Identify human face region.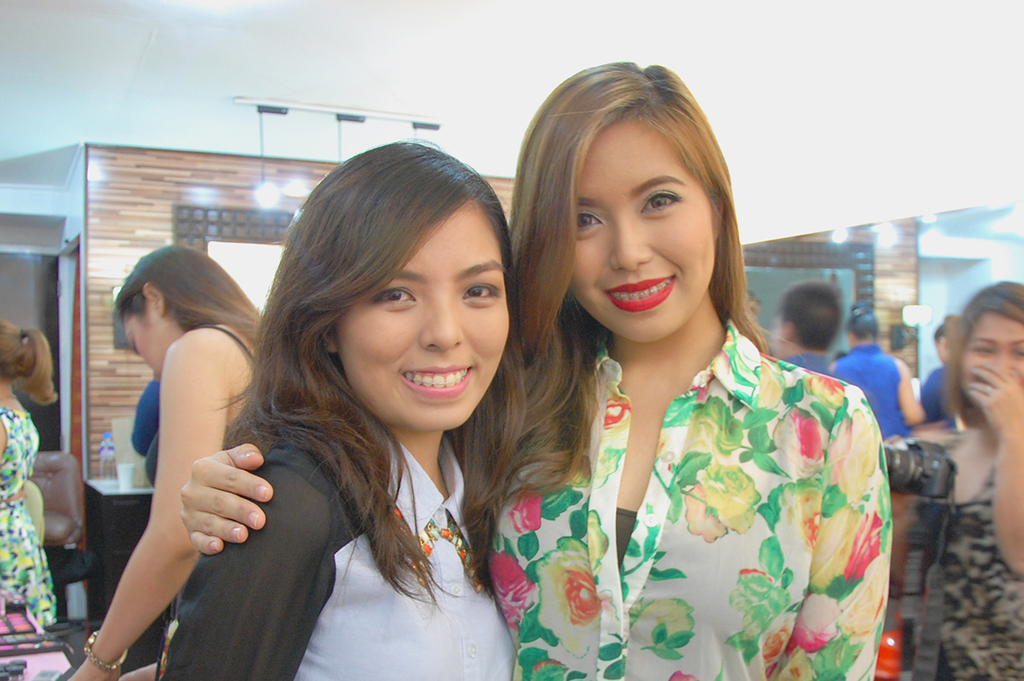
Region: box=[563, 113, 717, 344].
